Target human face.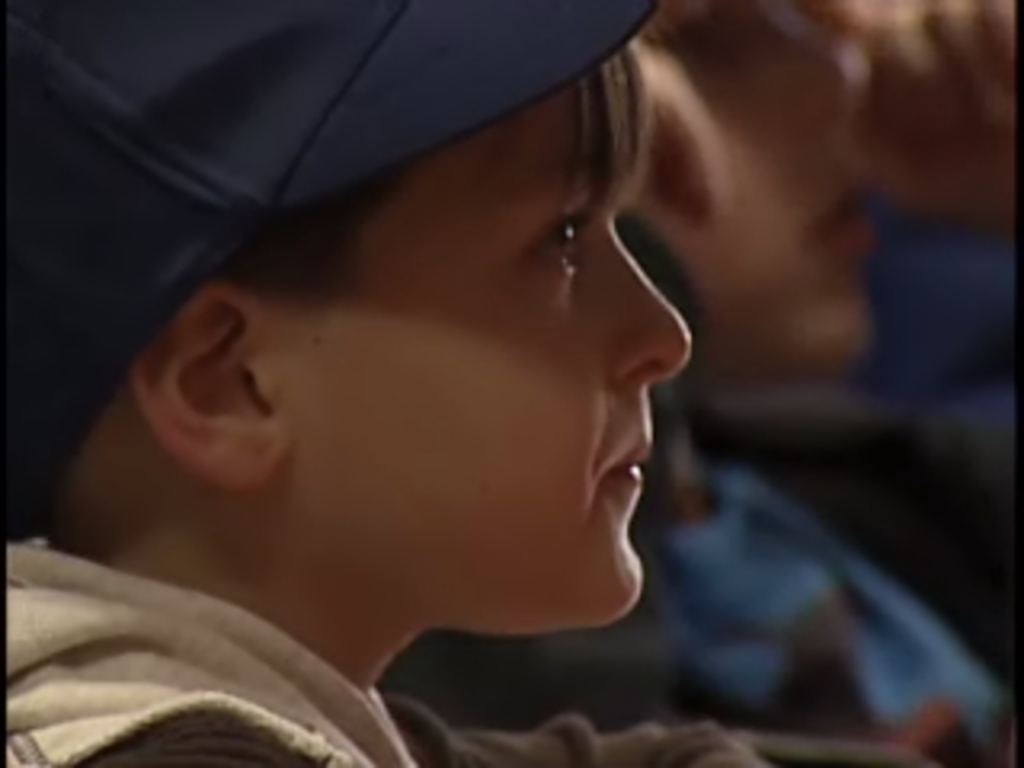
Target region: 259:61:701:634.
